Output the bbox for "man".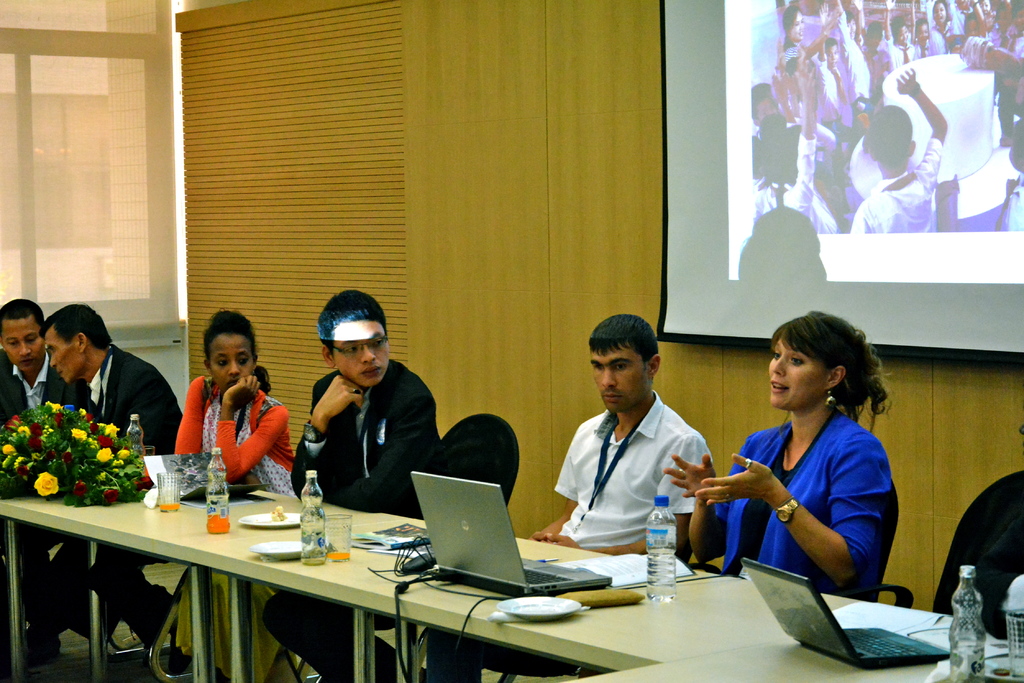
[x1=46, y1=300, x2=181, y2=654].
